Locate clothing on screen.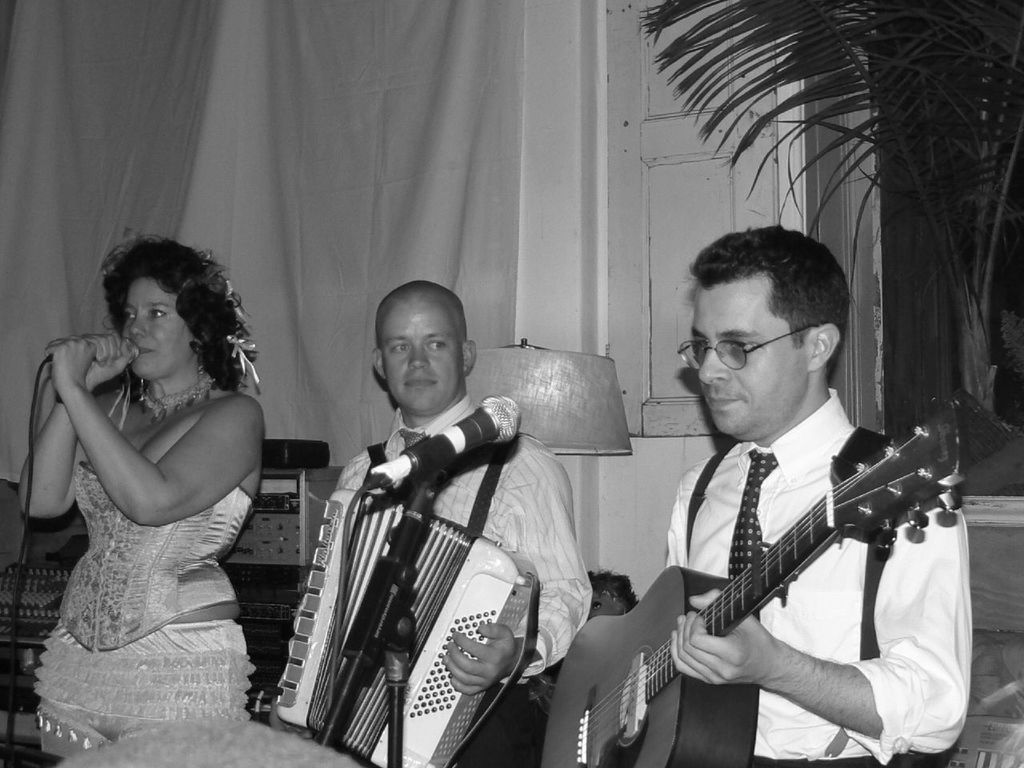
On screen at (310, 390, 588, 767).
